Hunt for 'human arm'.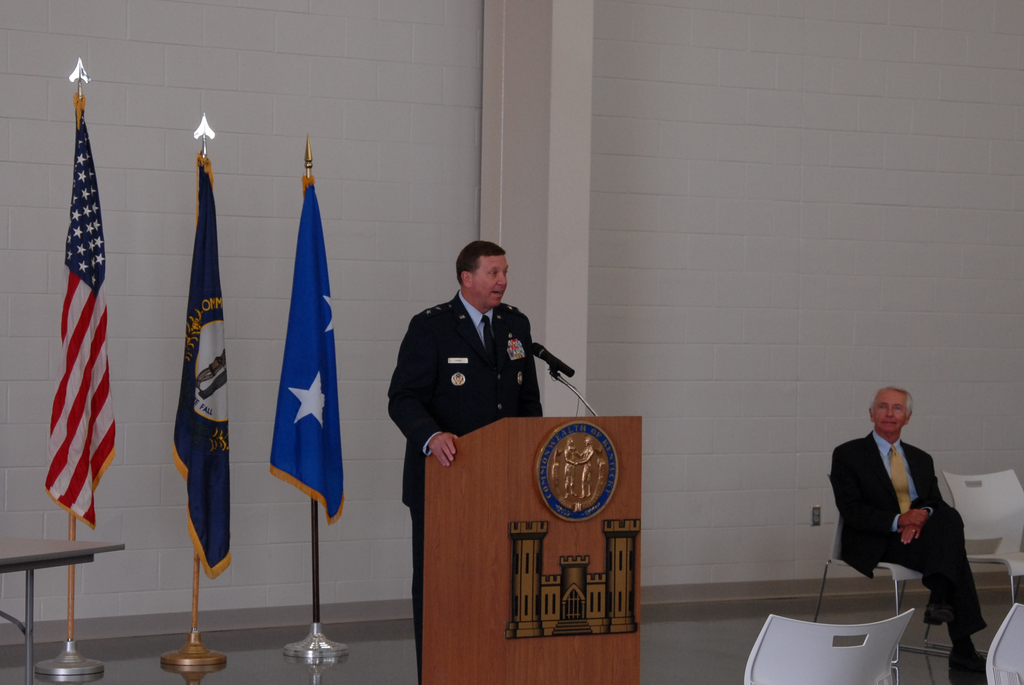
Hunted down at [left=503, top=321, right=557, bottom=425].
